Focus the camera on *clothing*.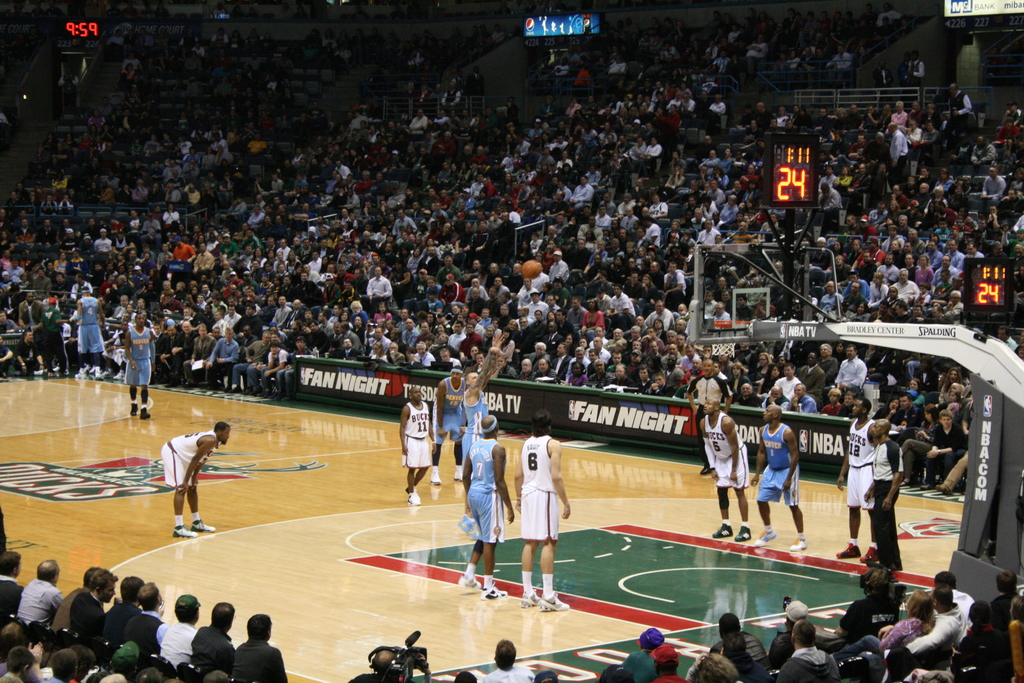
Focus region: {"x1": 515, "y1": 494, "x2": 558, "y2": 543}.
